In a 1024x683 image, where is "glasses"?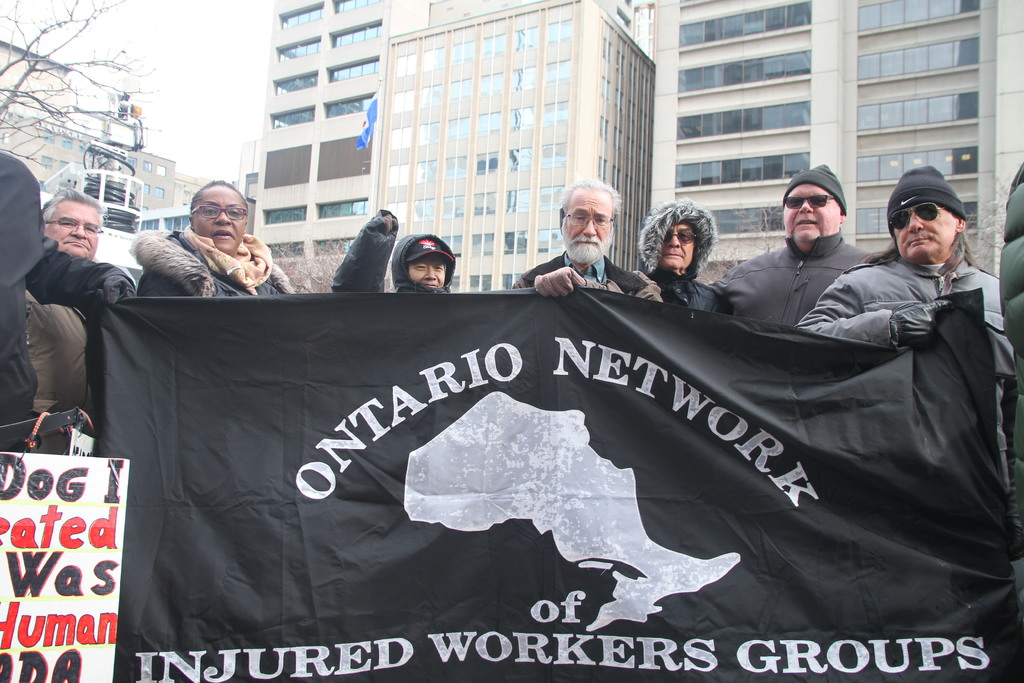
left=191, top=204, right=250, bottom=220.
